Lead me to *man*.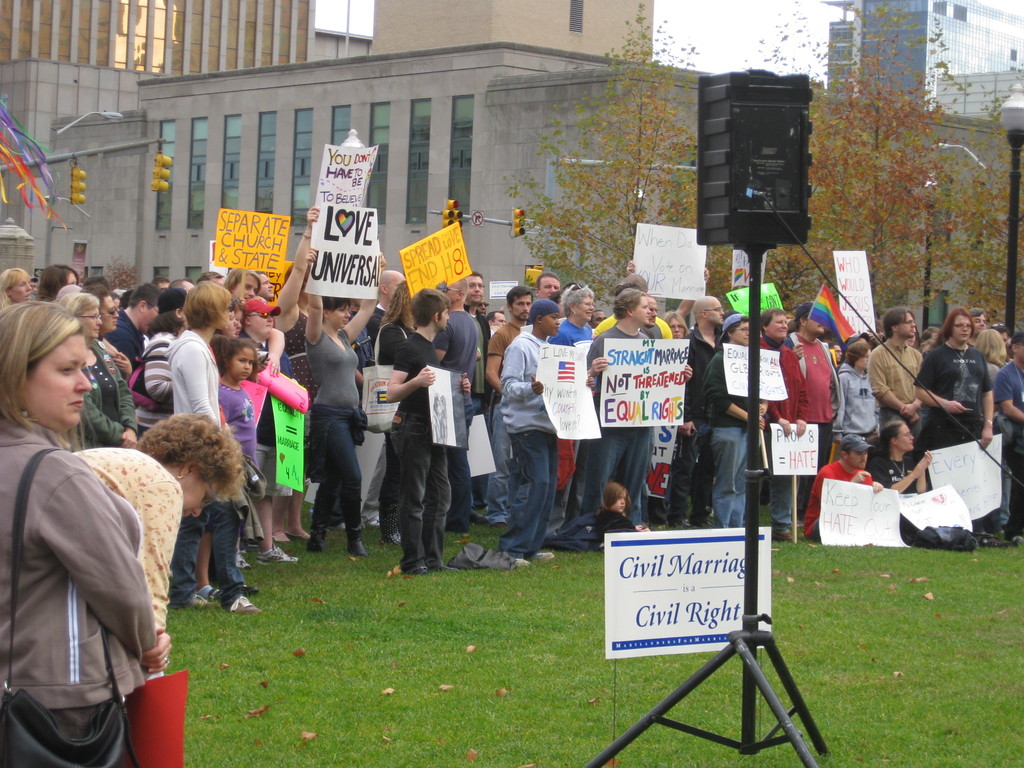
Lead to [left=463, top=266, right=492, bottom=520].
